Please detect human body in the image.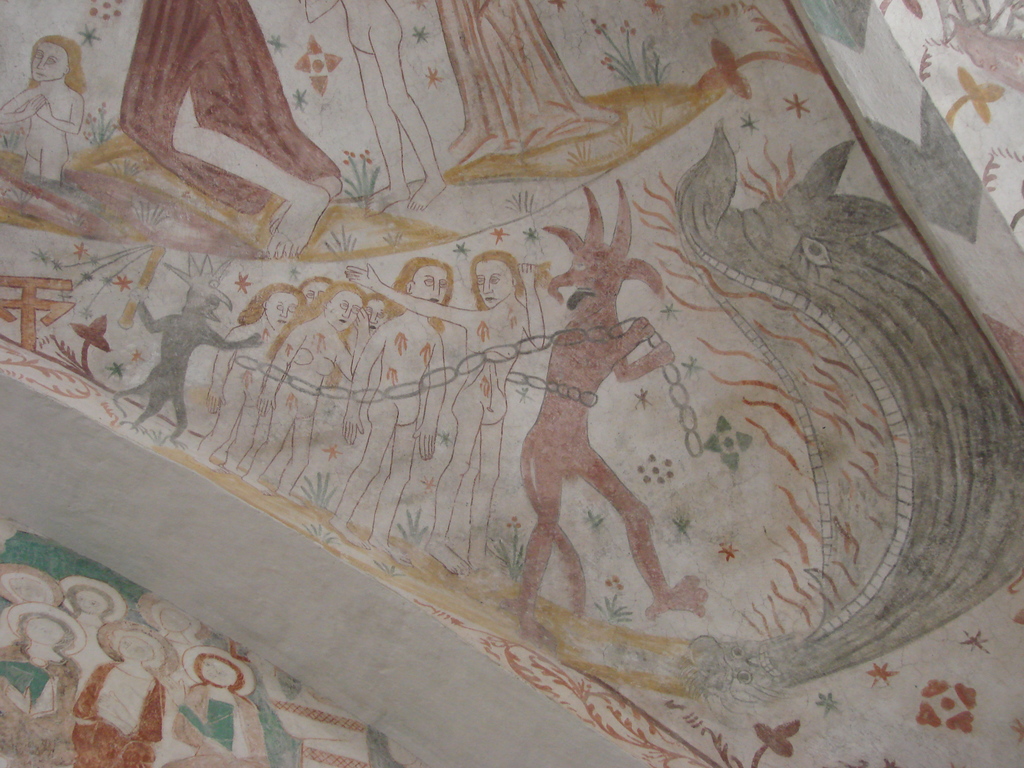
select_region(60, 569, 131, 688).
